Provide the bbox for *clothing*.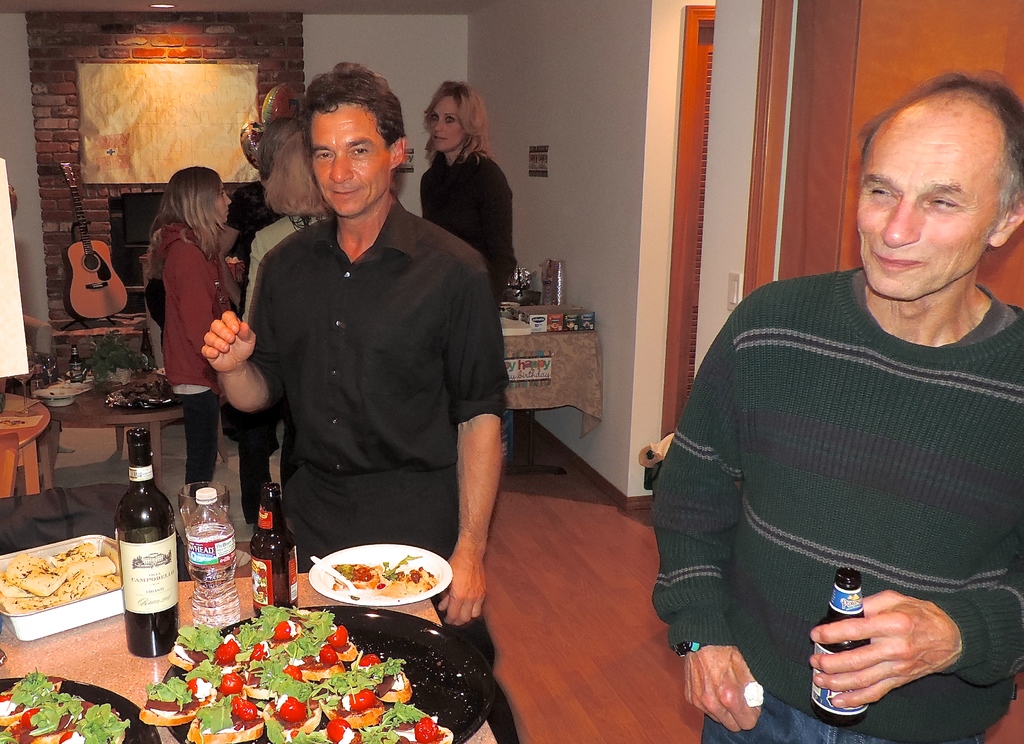
{"left": 236, "top": 202, "right": 532, "bottom": 743}.
